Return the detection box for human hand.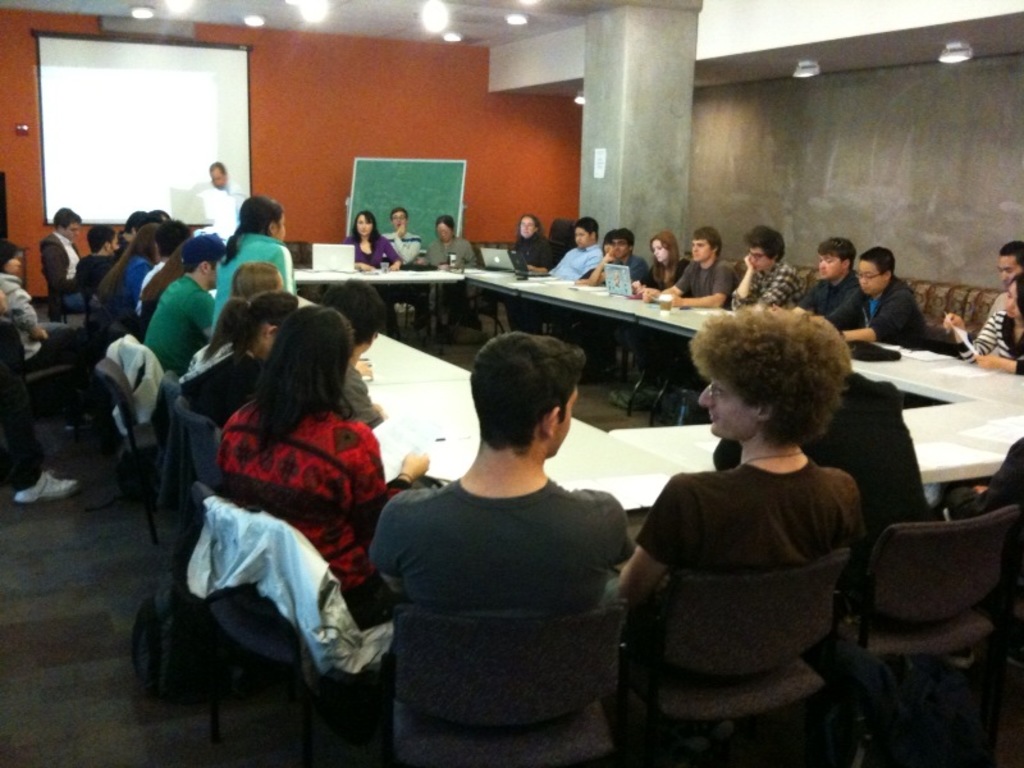
{"left": 767, "top": 298, "right": 782, "bottom": 311}.
